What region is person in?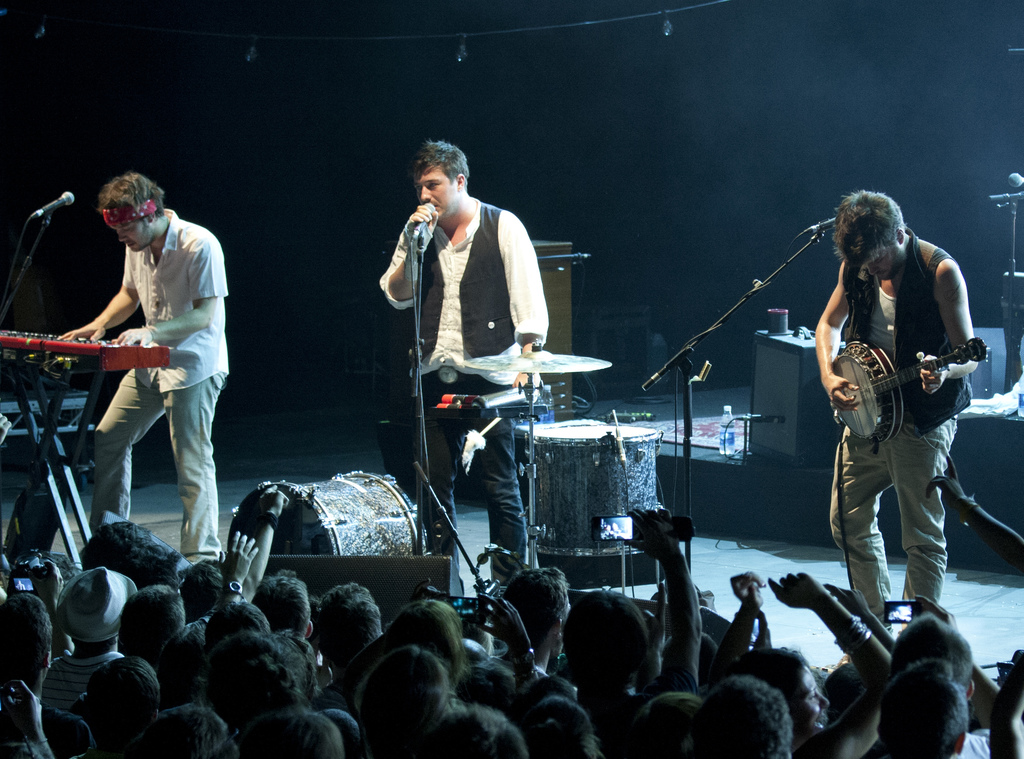
(left=161, top=695, right=255, bottom=758).
